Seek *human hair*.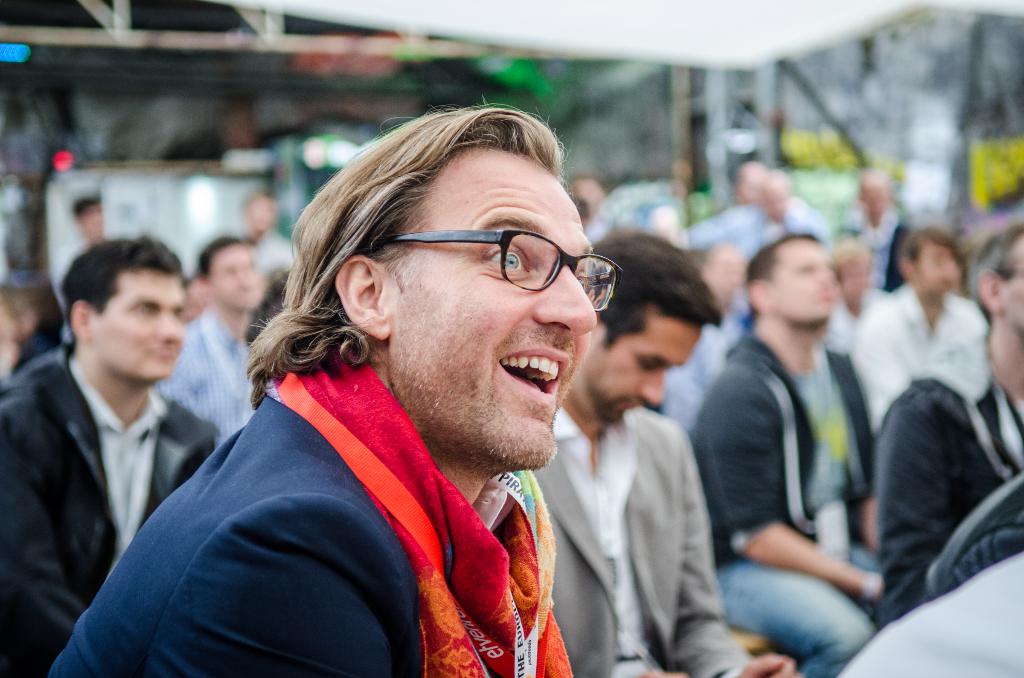
<bbox>60, 238, 182, 338</bbox>.
